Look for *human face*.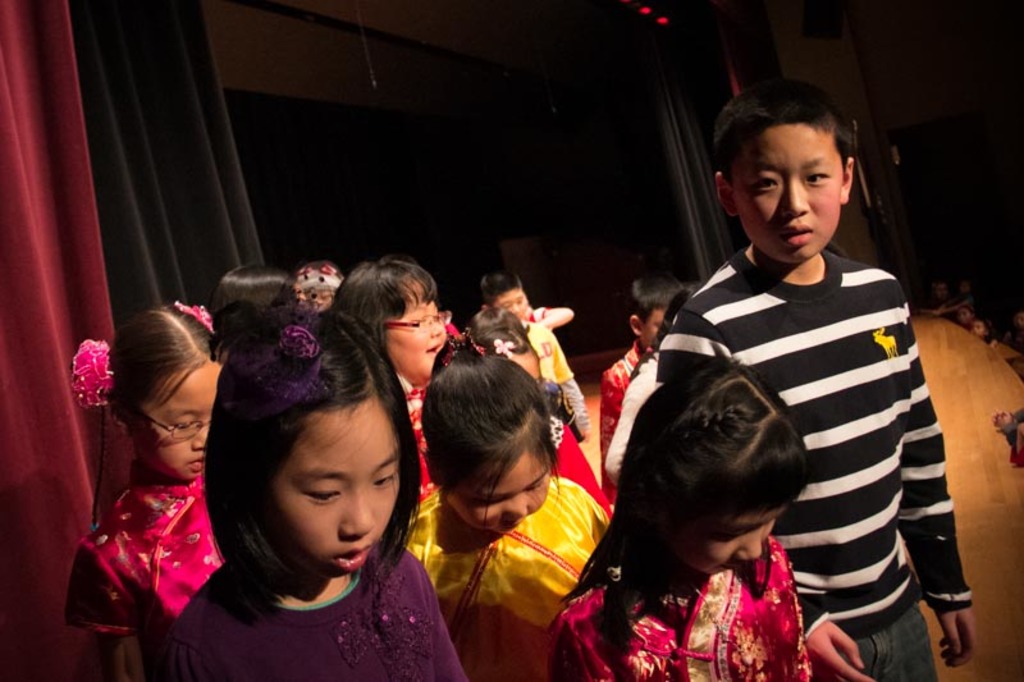
Found: bbox=(448, 452, 547, 534).
